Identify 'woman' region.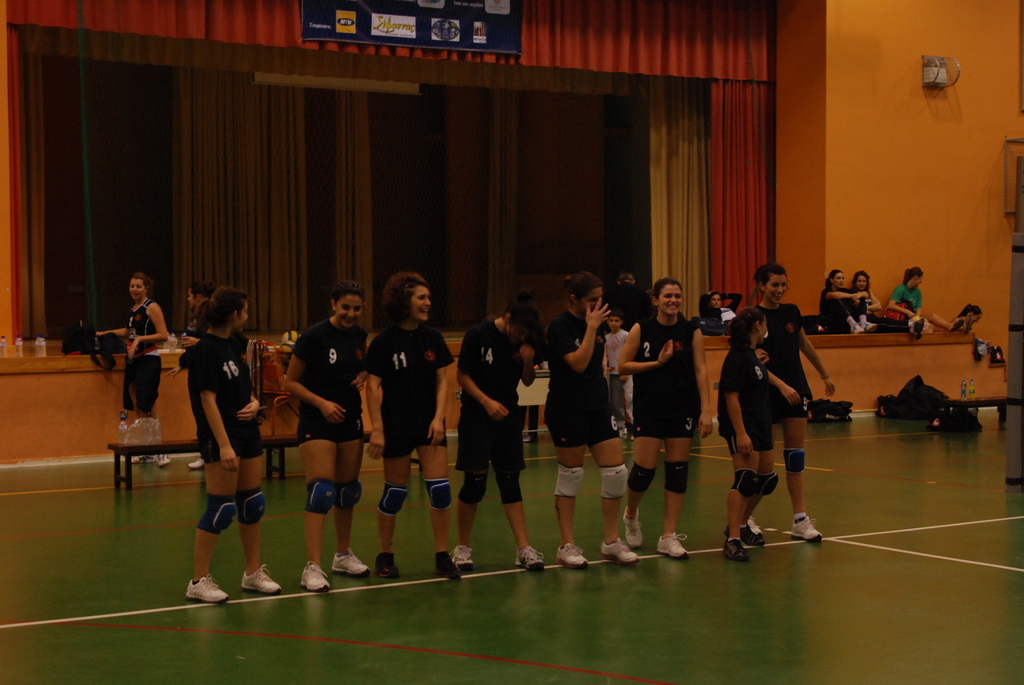
Region: 819/271/867/335.
